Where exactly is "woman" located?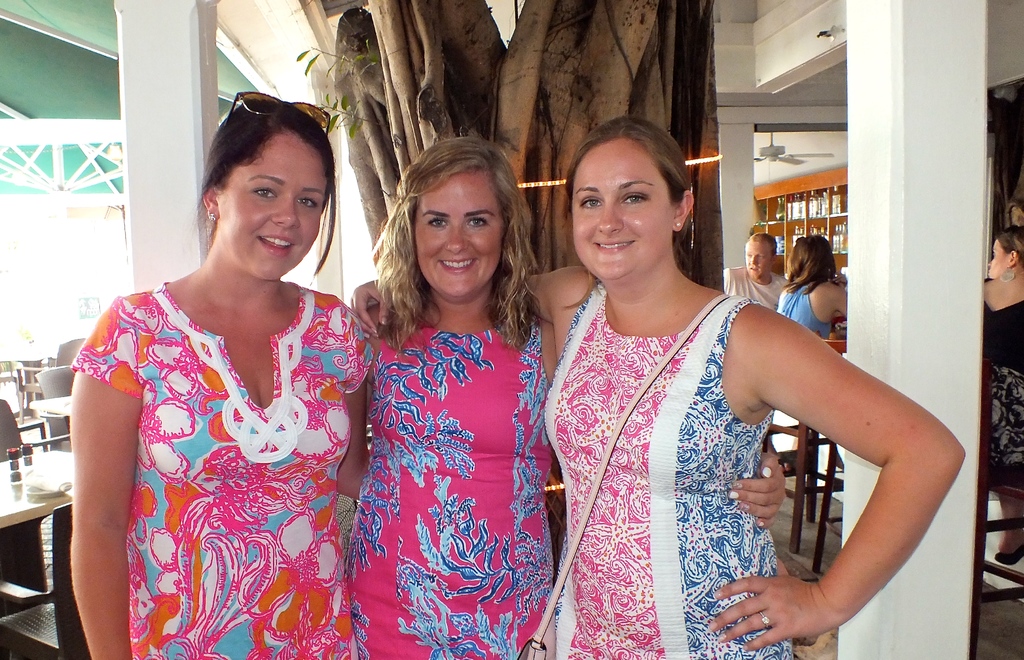
Its bounding box is {"left": 63, "top": 92, "right": 386, "bottom": 659}.
